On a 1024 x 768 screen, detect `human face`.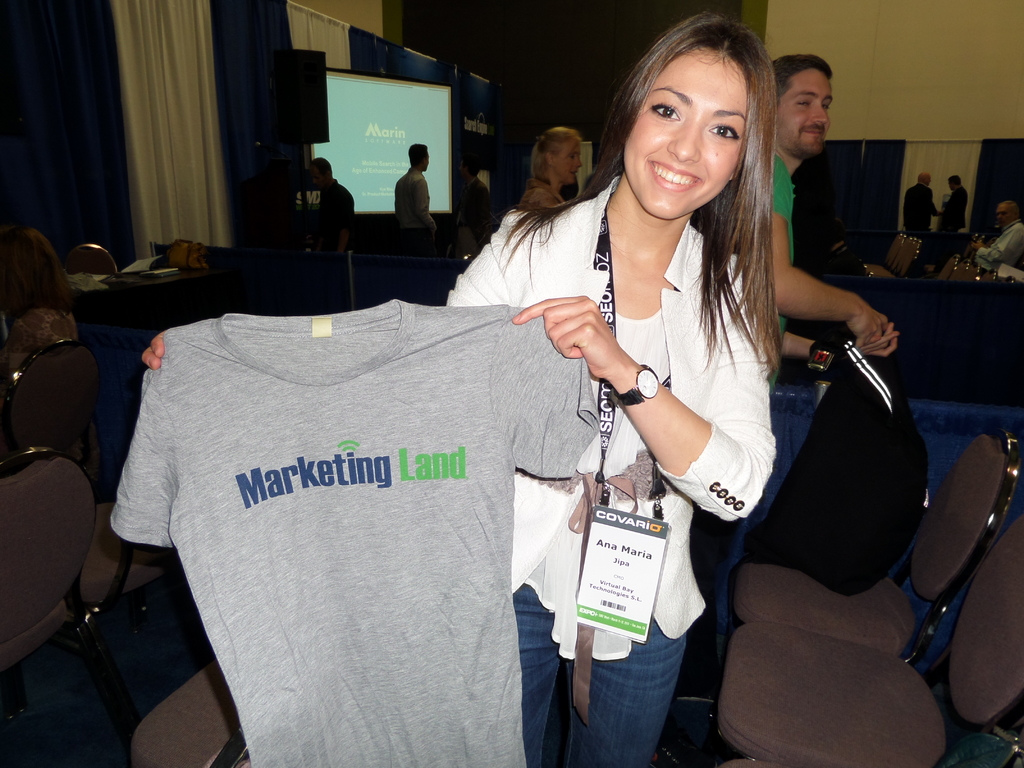
region(623, 52, 753, 221).
